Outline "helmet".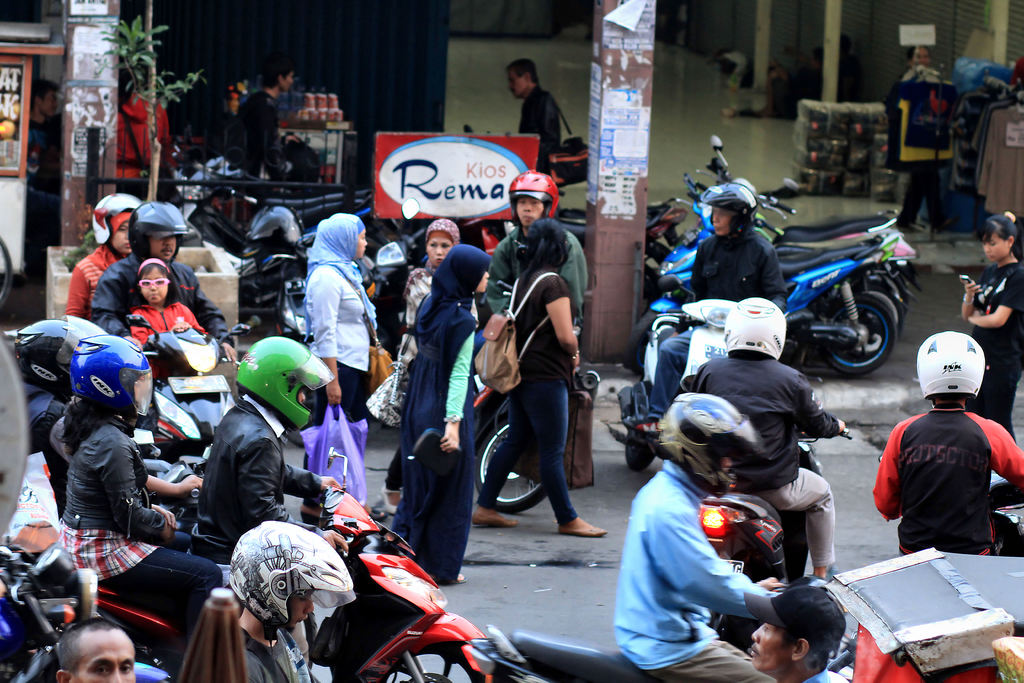
Outline: <region>641, 395, 789, 499</region>.
